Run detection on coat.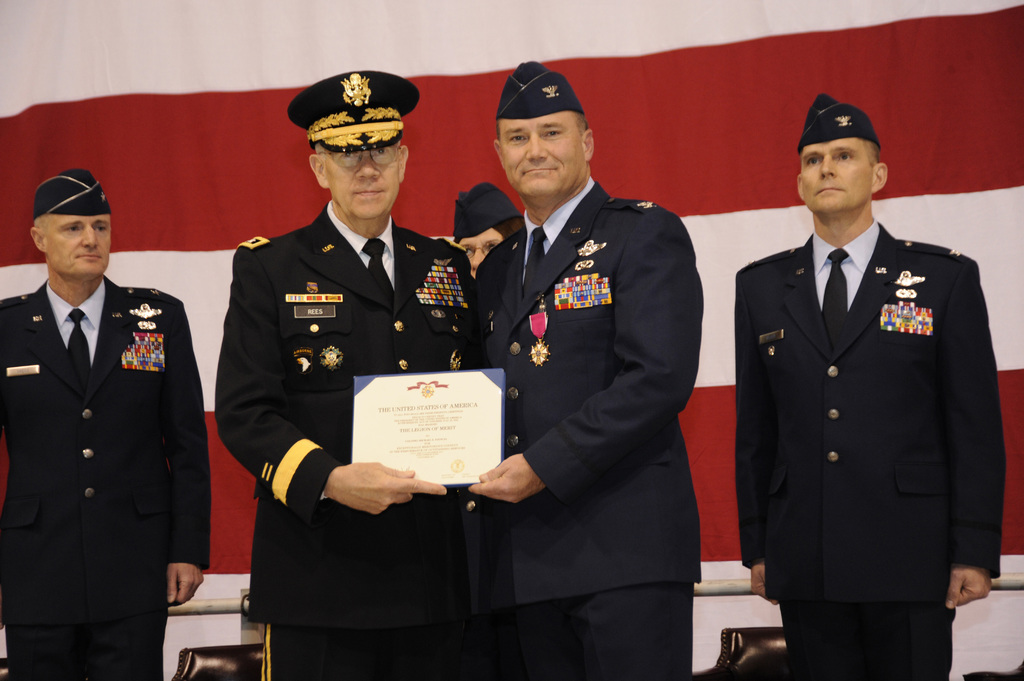
Result: (460,174,708,608).
